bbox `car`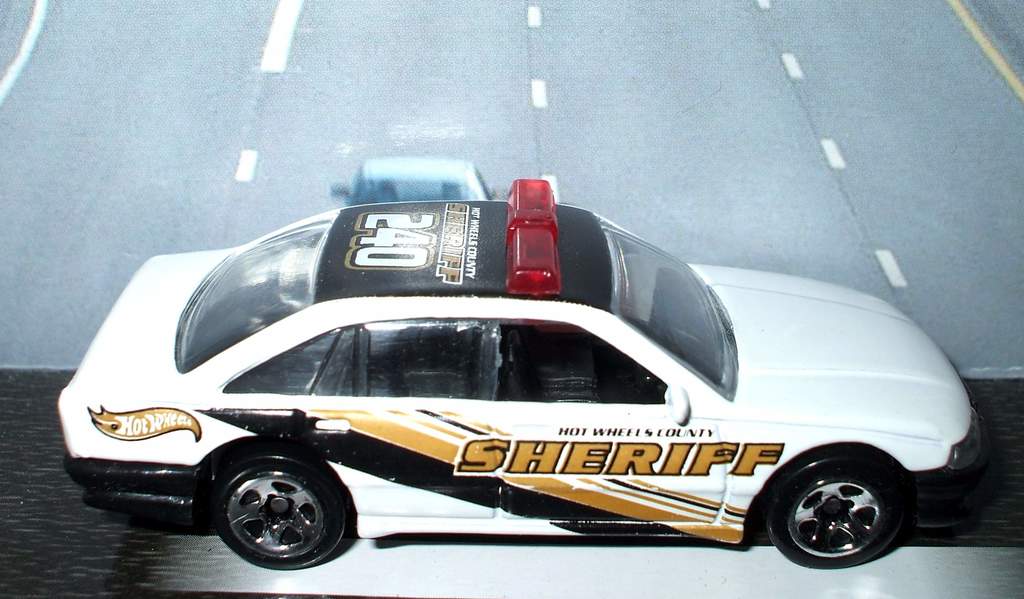
{"left": 61, "top": 172, "right": 985, "bottom": 571}
